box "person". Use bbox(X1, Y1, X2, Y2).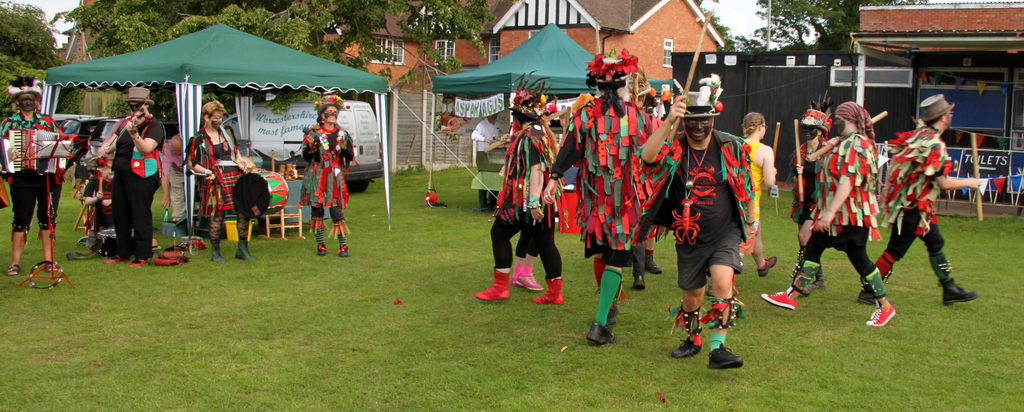
bbox(88, 87, 166, 269).
